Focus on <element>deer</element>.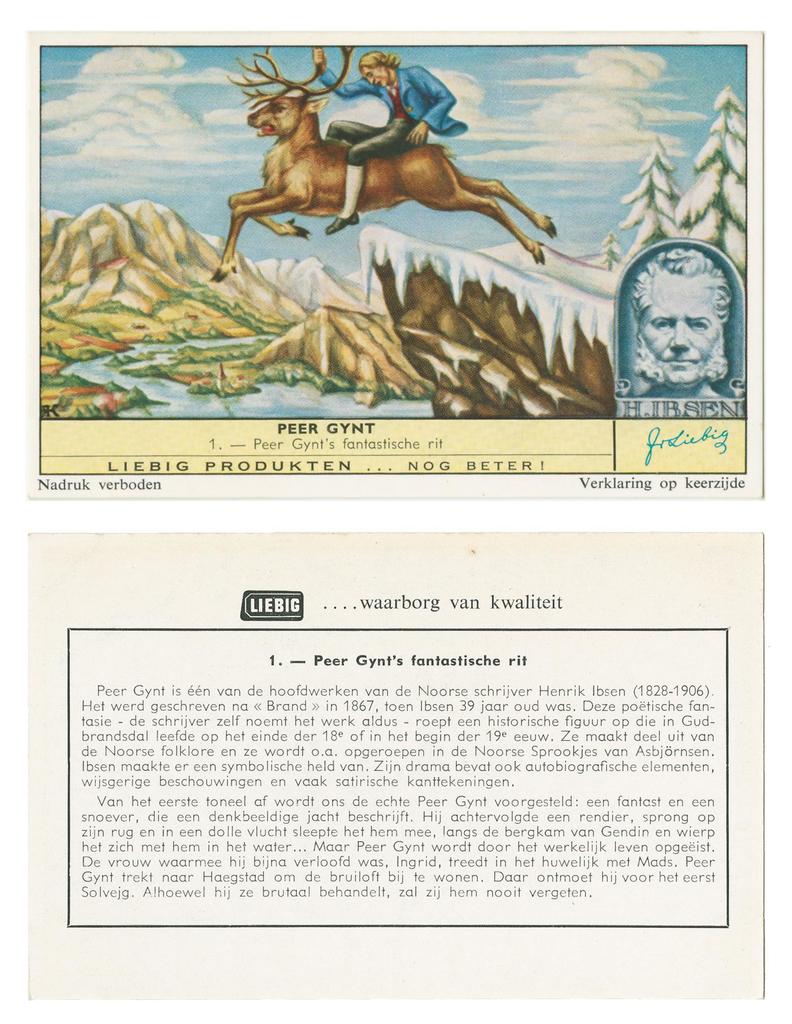
Focused at {"x1": 214, "y1": 45, "x2": 560, "y2": 281}.
